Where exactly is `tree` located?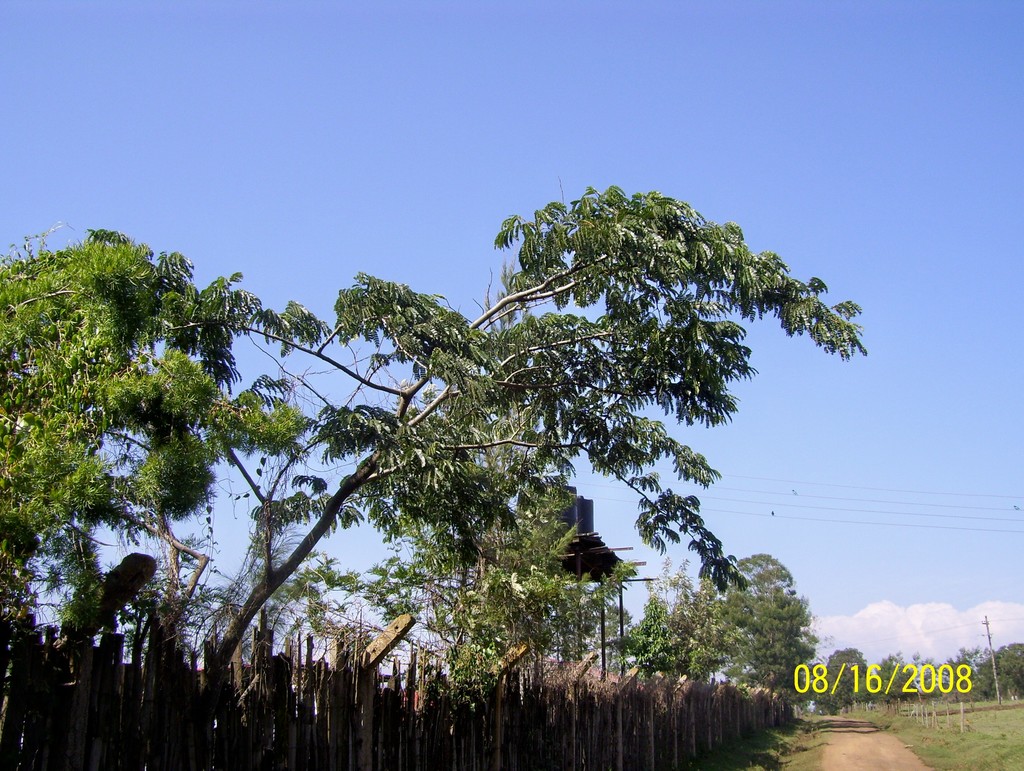
Its bounding box is l=0, t=36, r=881, b=750.
